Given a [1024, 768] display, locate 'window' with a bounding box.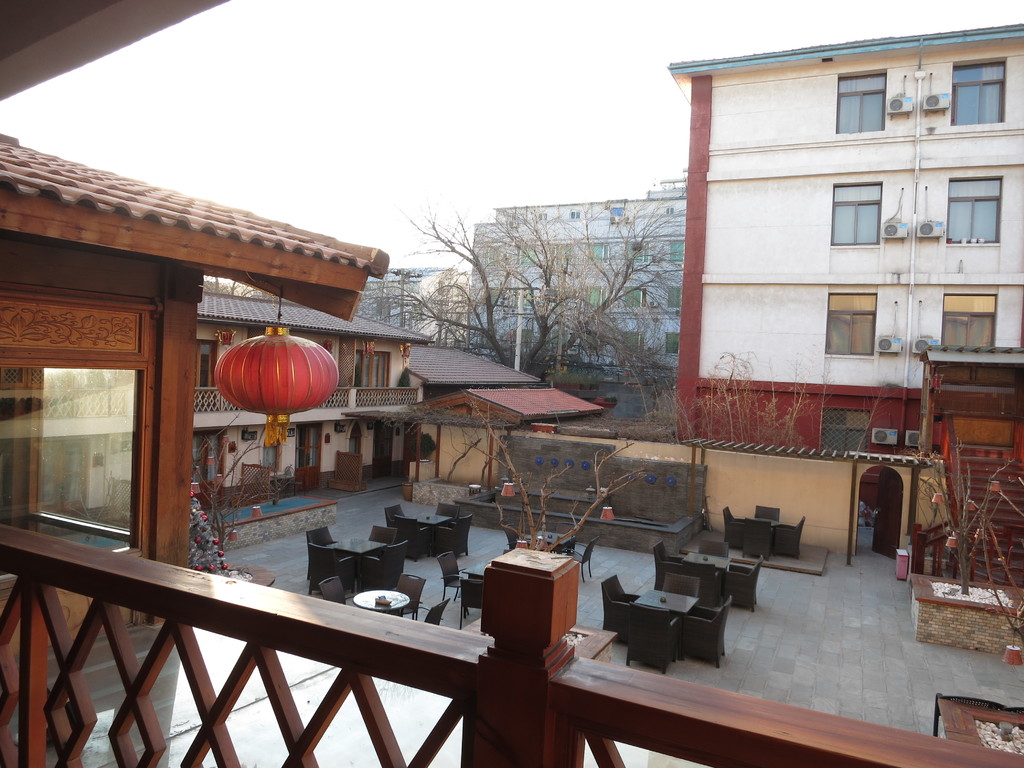
Located: detection(196, 346, 219, 387).
